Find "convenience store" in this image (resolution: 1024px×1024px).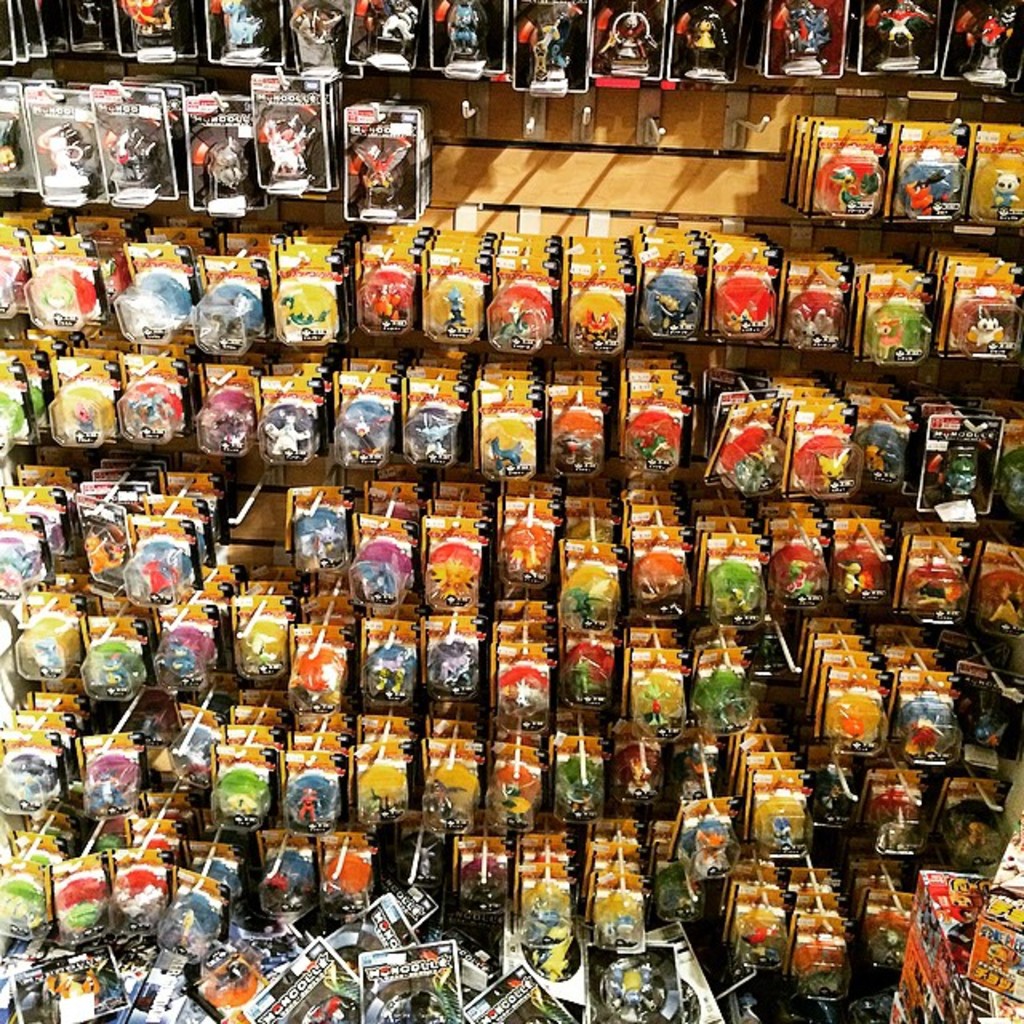
0, 0, 1023, 1023.
